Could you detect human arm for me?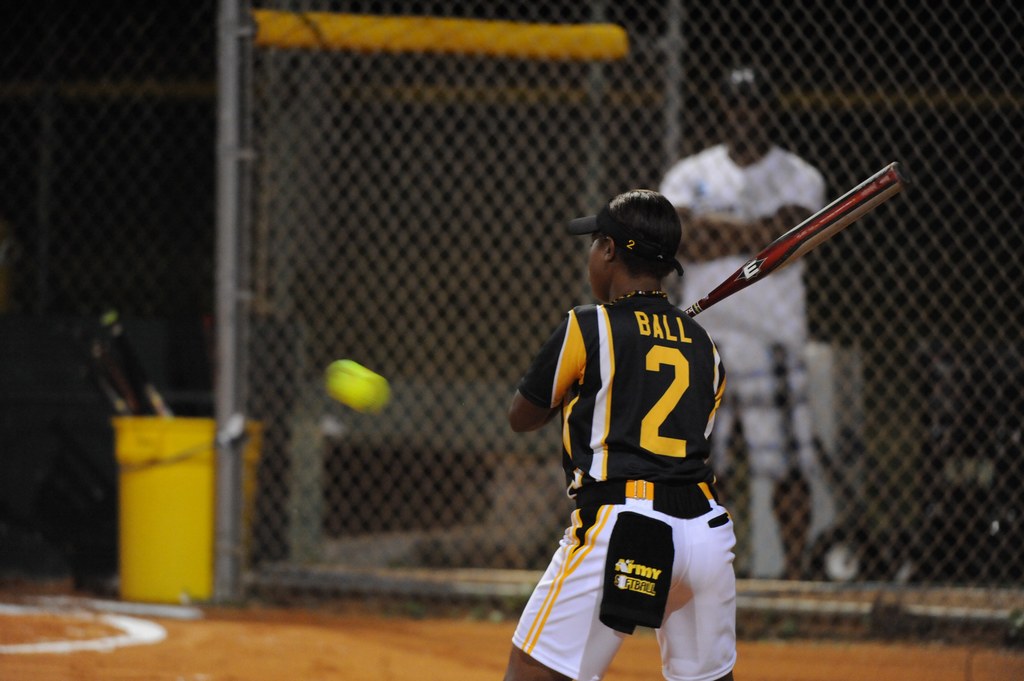
Detection result: bbox=[504, 314, 580, 433].
